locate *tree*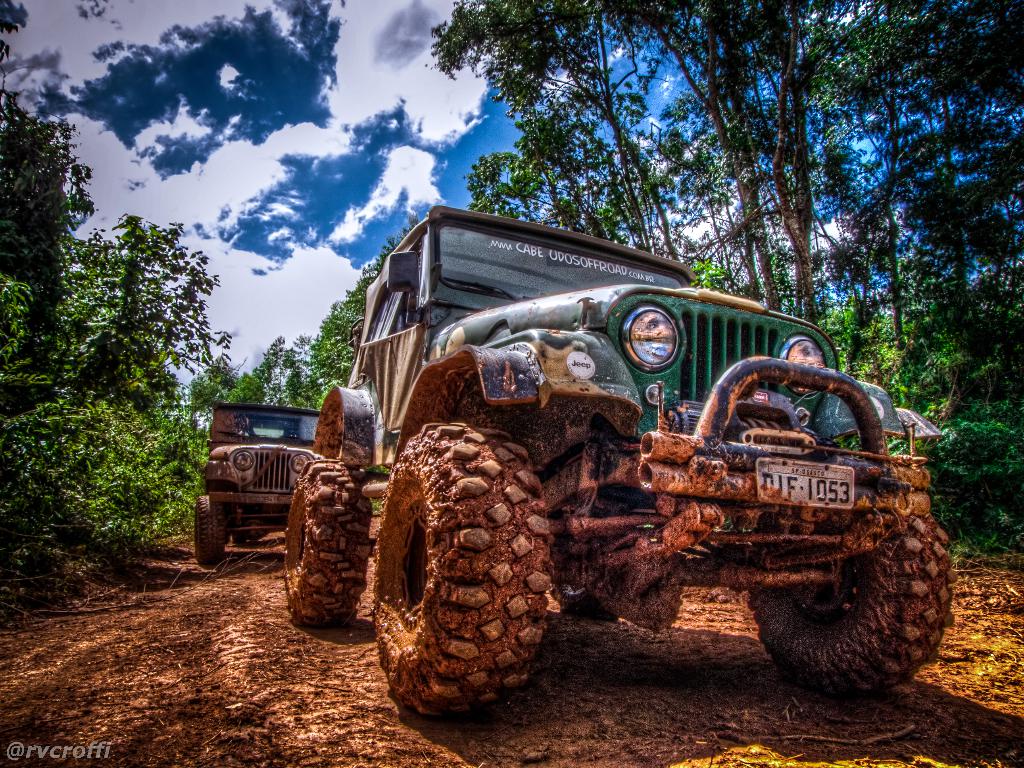
250/234/391/403
